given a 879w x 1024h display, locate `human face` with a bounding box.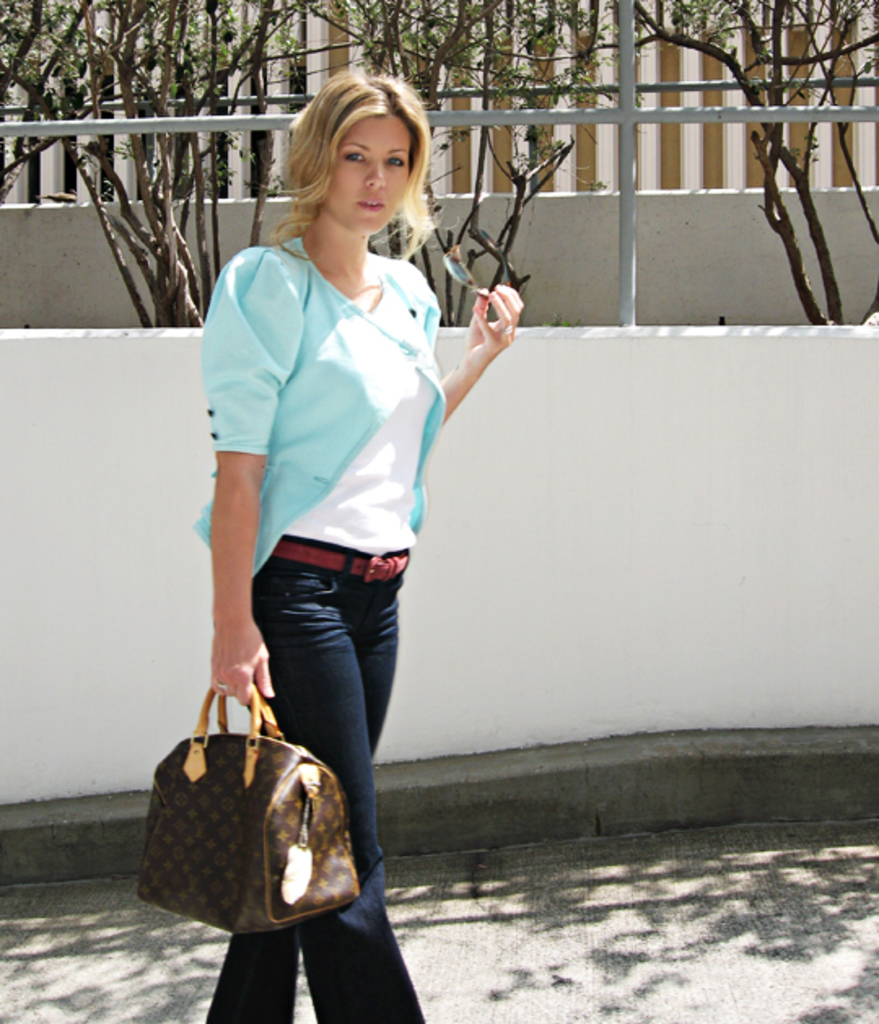
Located: bbox(326, 111, 413, 256).
